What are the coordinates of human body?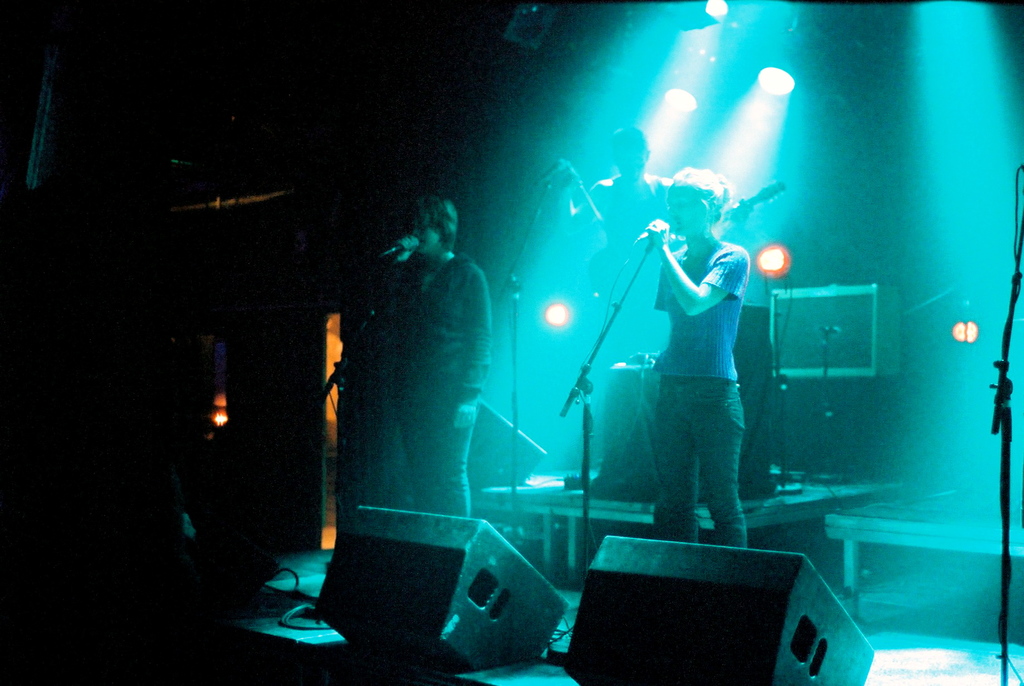
bbox=[391, 193, 492, 507].
